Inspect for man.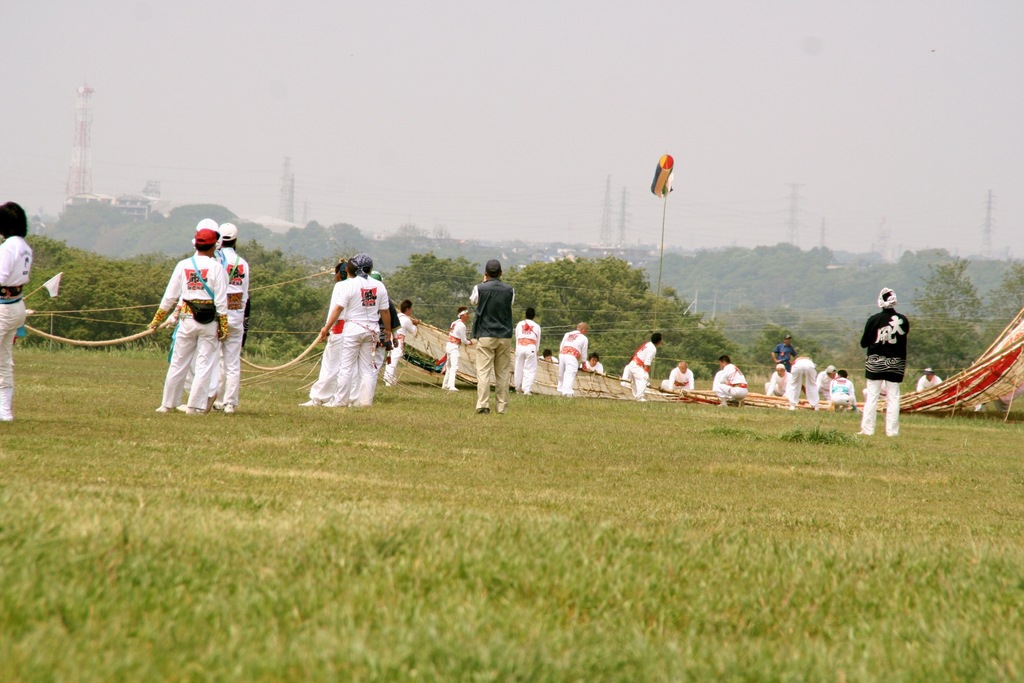
Inspection: detection(768, 336, 799, 363).
